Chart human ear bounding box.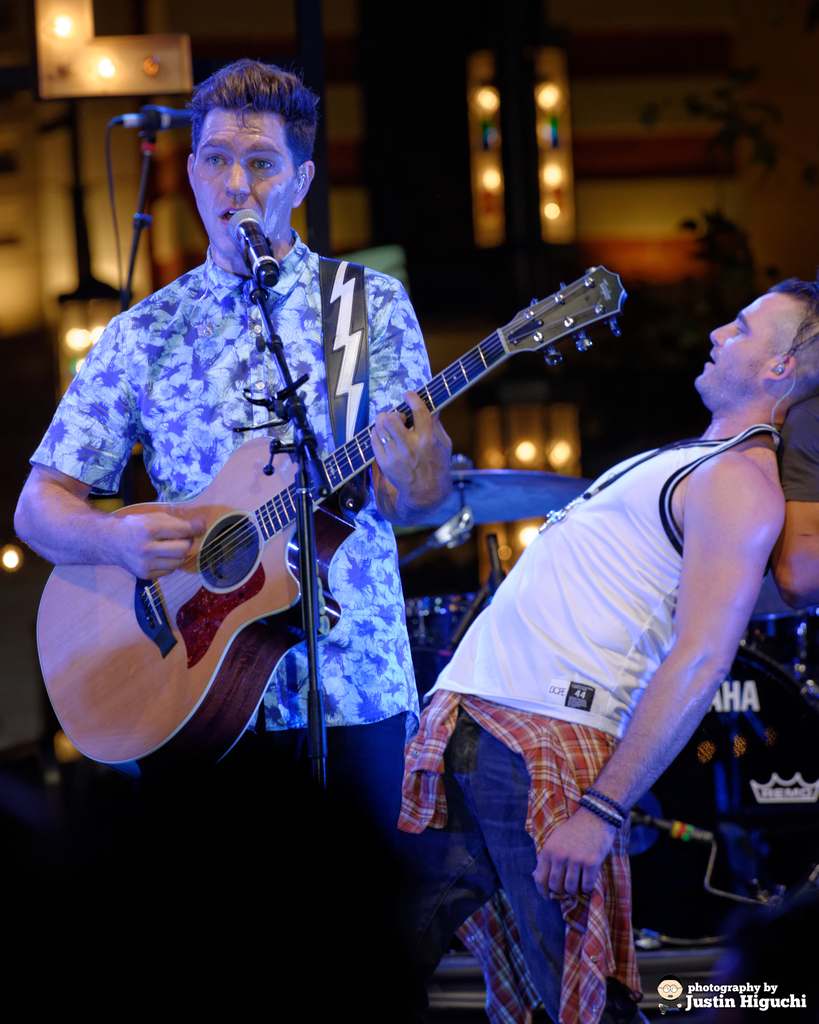
Charted: <bbox>289, 161, 314, 207</bbox>.
